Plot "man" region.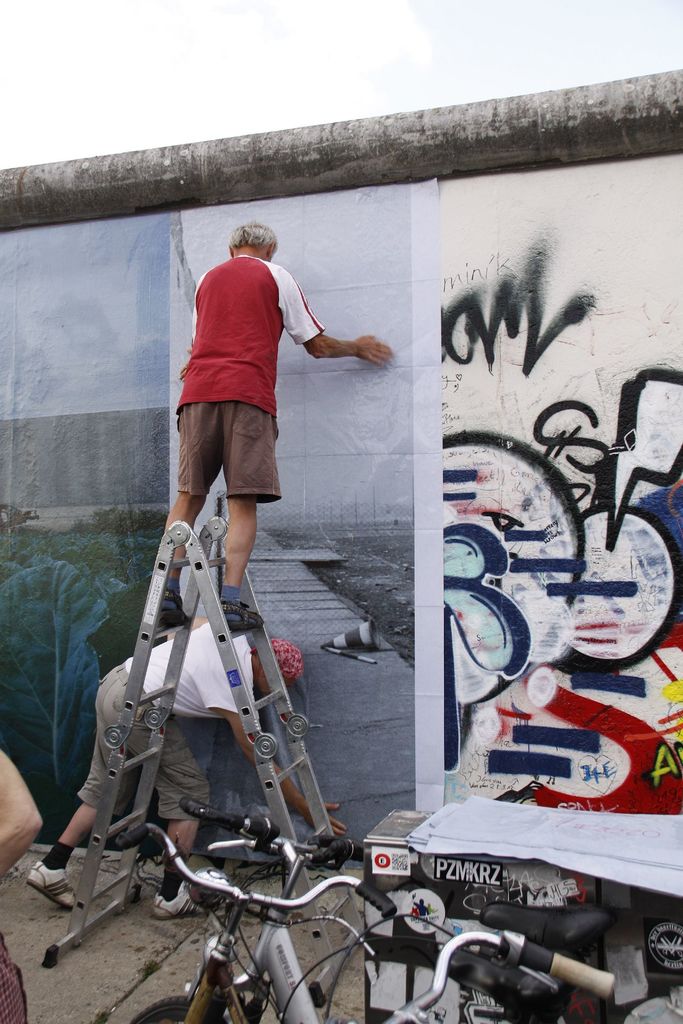
Plotted at detection(167, 227, 390, 628).
